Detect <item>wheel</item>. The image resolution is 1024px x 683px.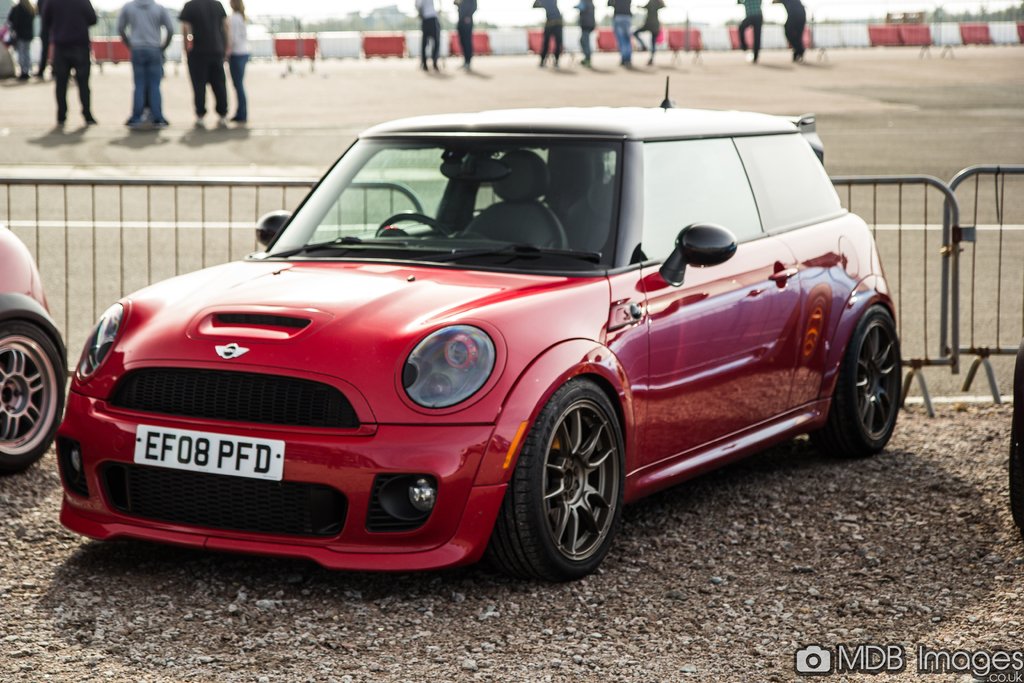
l=374, t=211, r=452, b=237.
